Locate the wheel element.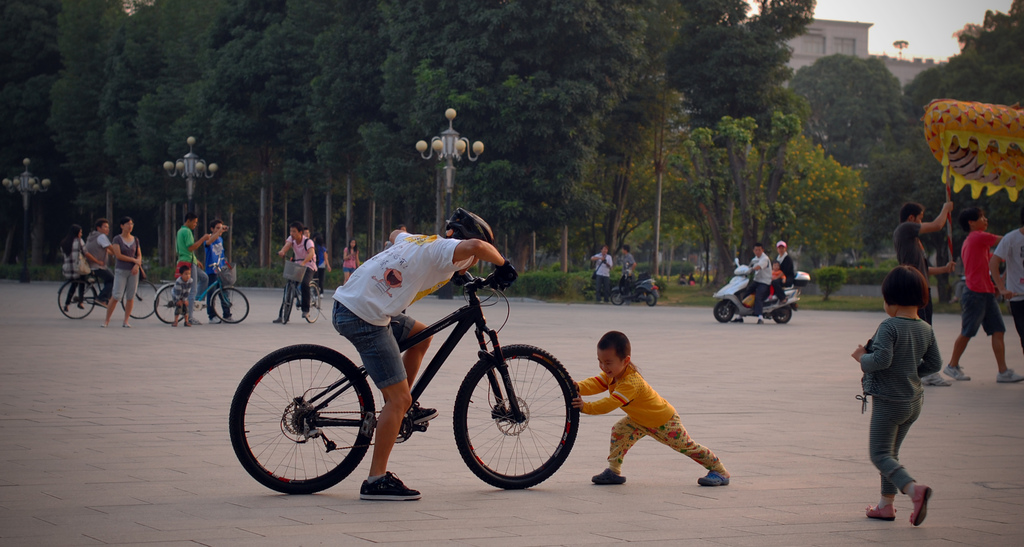
Element bbox: detection(645, 291, 656, 310).
